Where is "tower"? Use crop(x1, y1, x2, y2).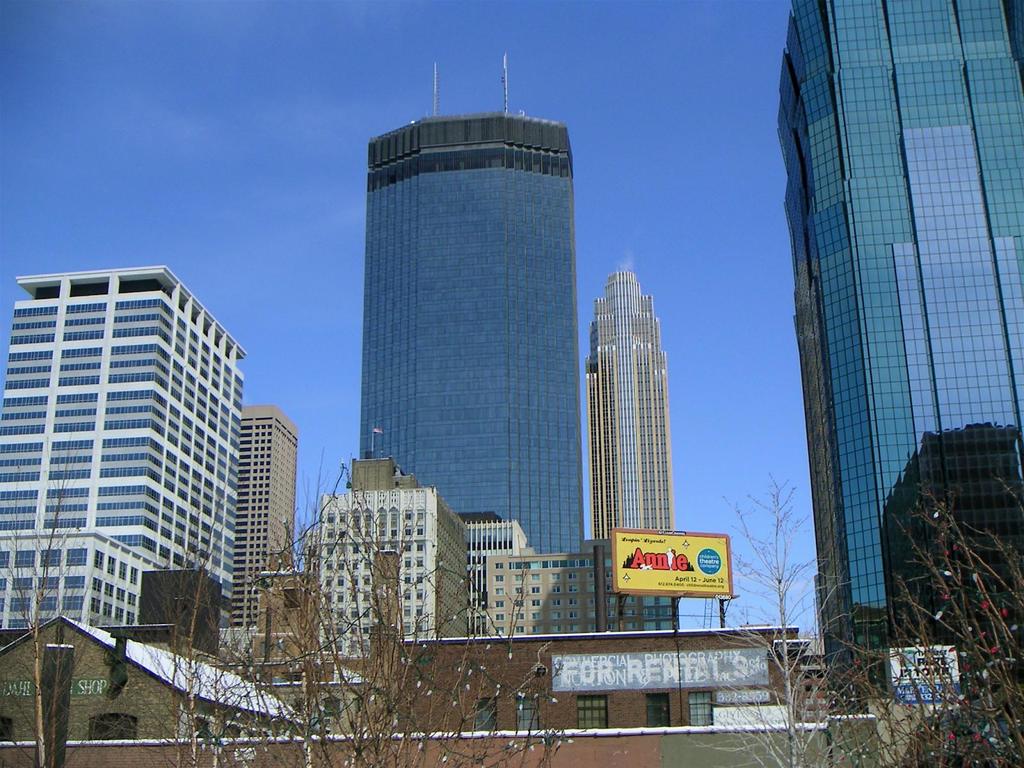
crop(458, 508, 684, 636).
